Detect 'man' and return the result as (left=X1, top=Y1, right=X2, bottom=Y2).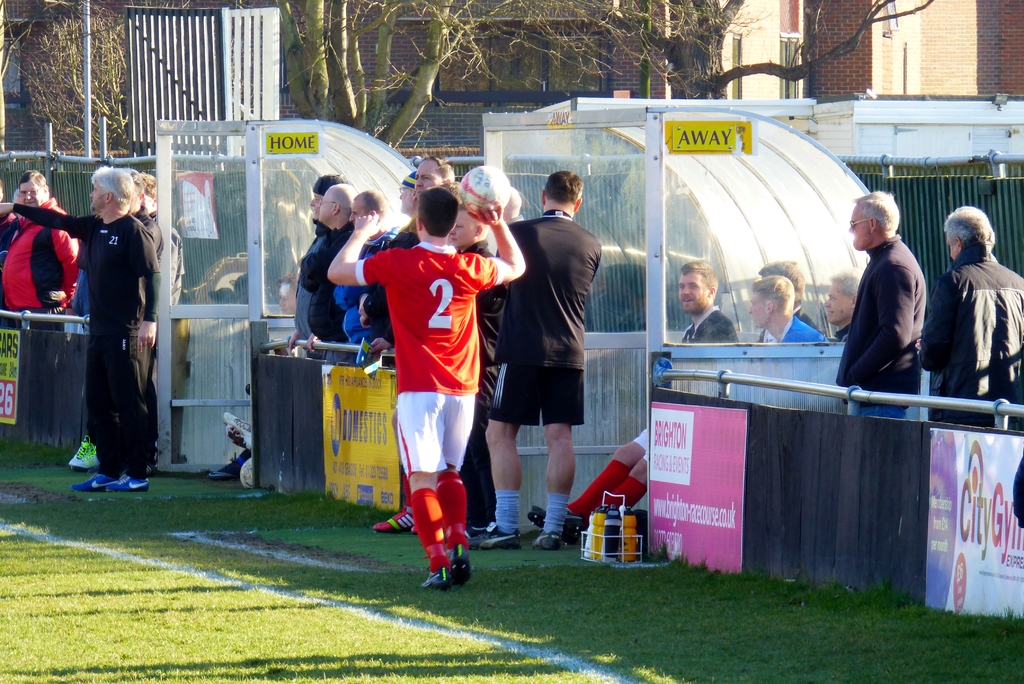
(left=86, top=174, right=184, bottom=488).
